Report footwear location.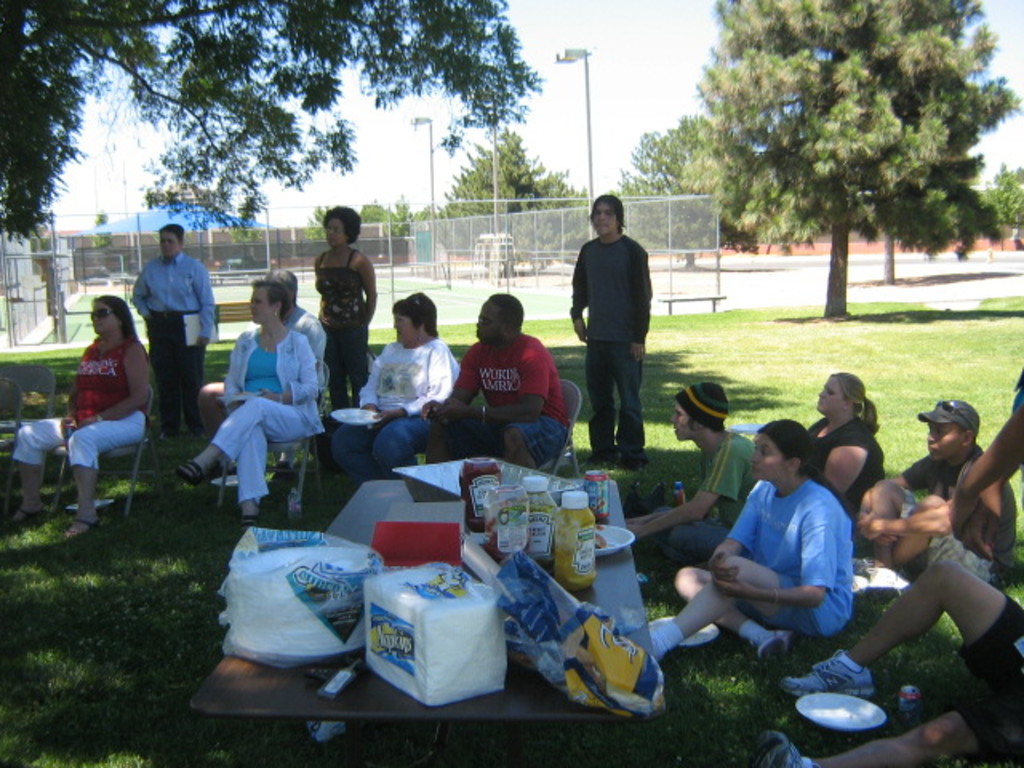
Report: <box>752,730,819,766</box>.
